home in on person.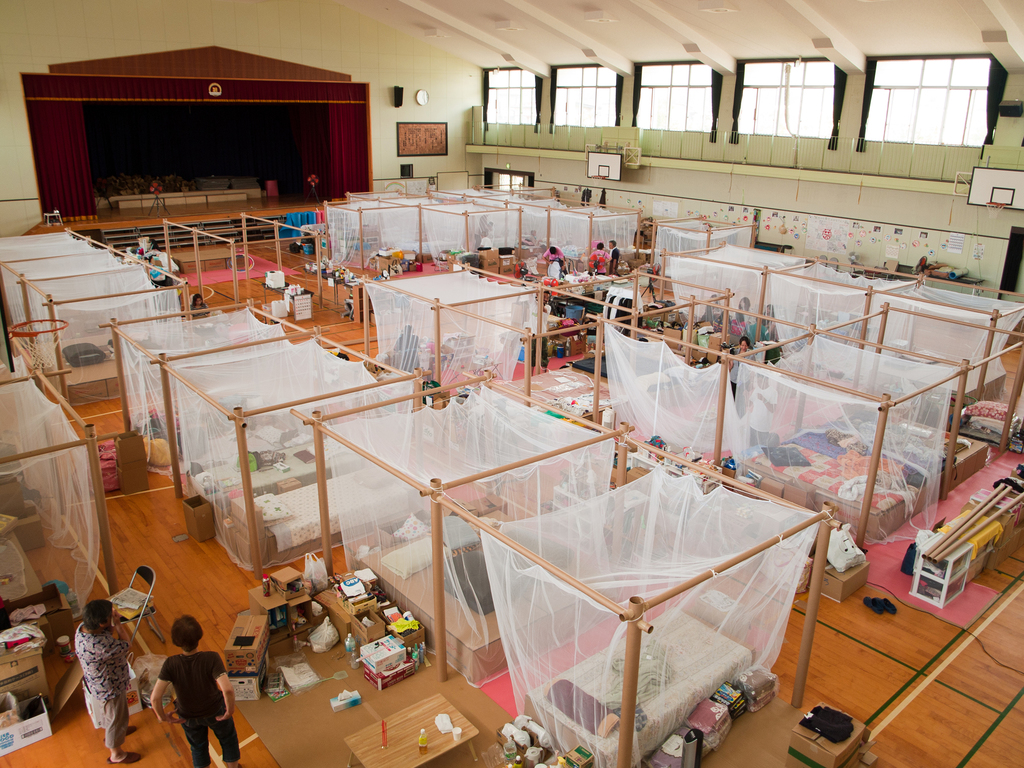
Homed in at <region>609, 237, 623, 274</region>.
